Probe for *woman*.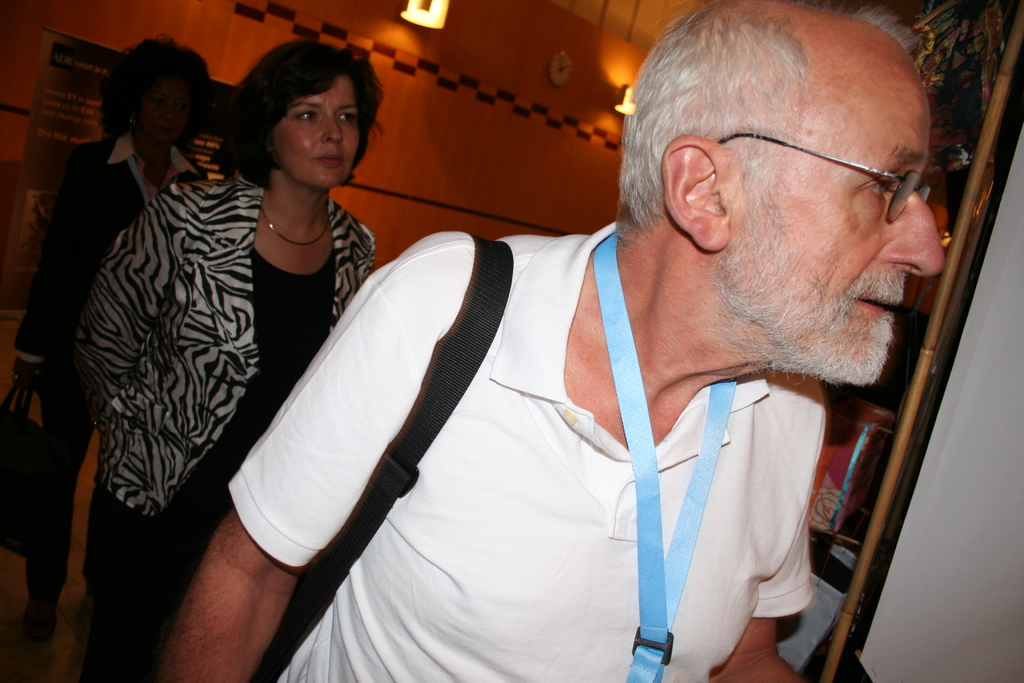
Probe result: x1=69 y1=36 x2=390 y2=682.
